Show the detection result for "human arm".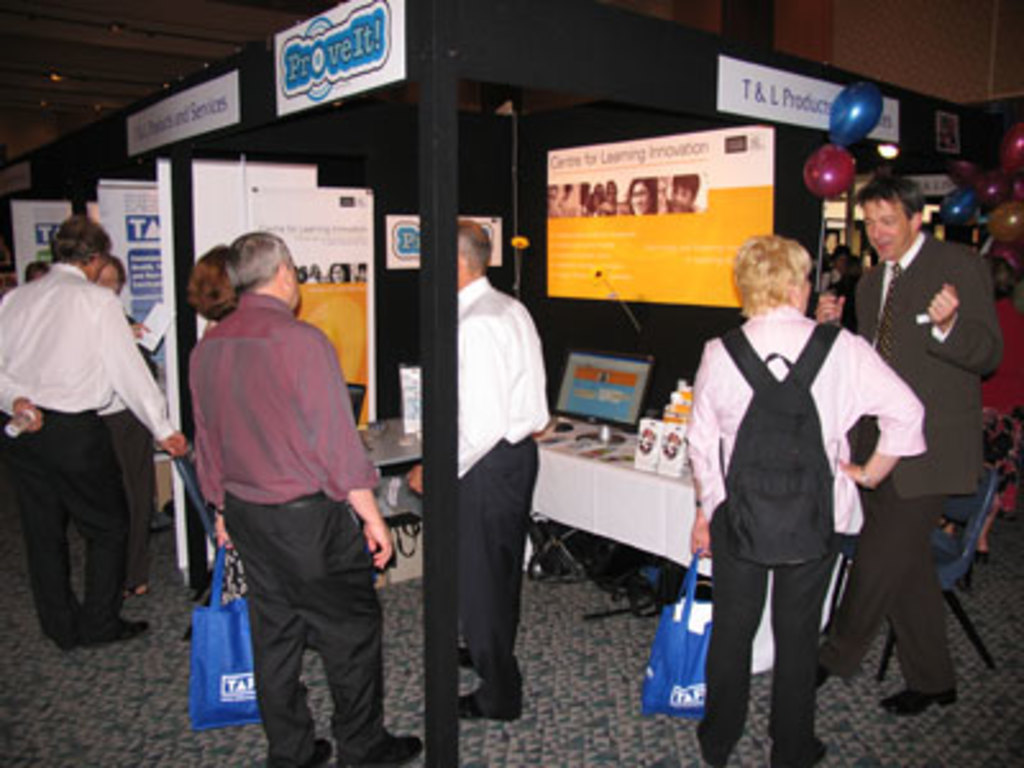
pyautogui.locateOnScreen(689, 346, 727, 568).
